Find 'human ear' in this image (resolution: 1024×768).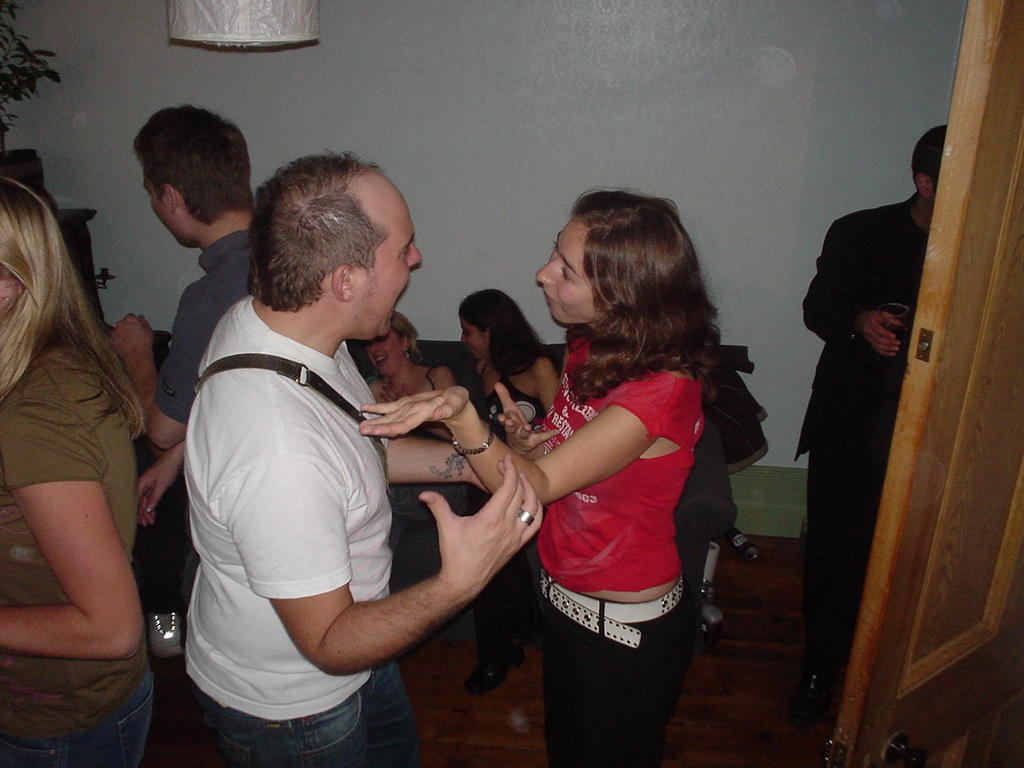
{"left": 330, "top": 266, "right": 357, "bottom": 302}.
